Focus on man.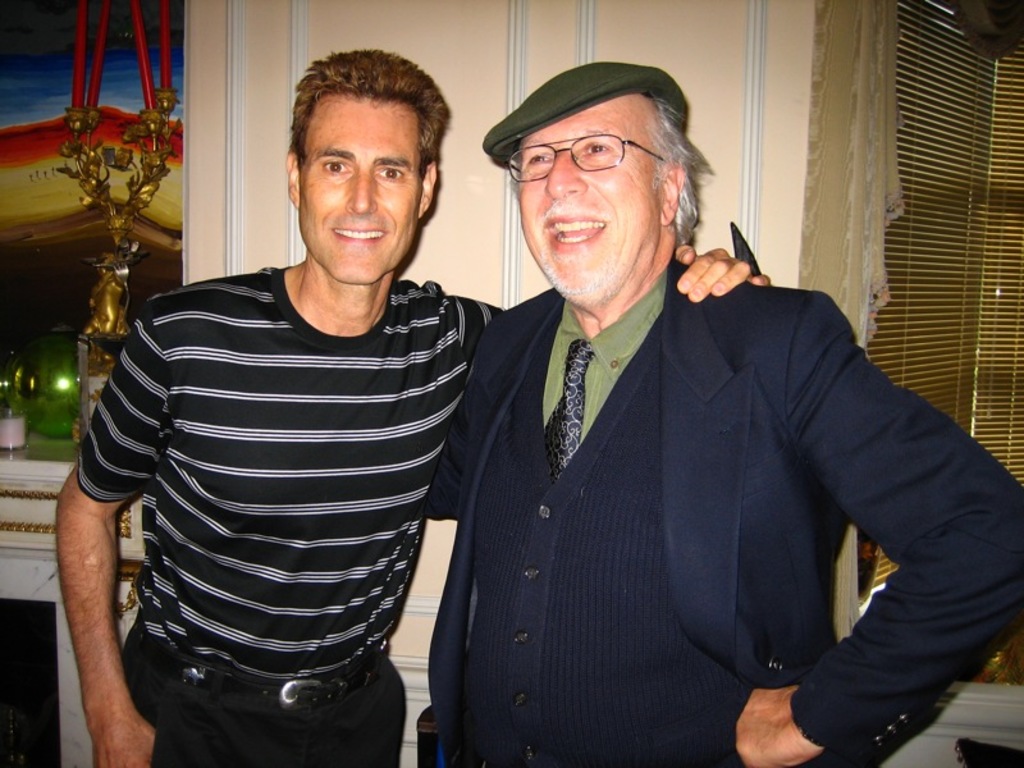
Focused at bbox(412, 54, 1023, 767).
